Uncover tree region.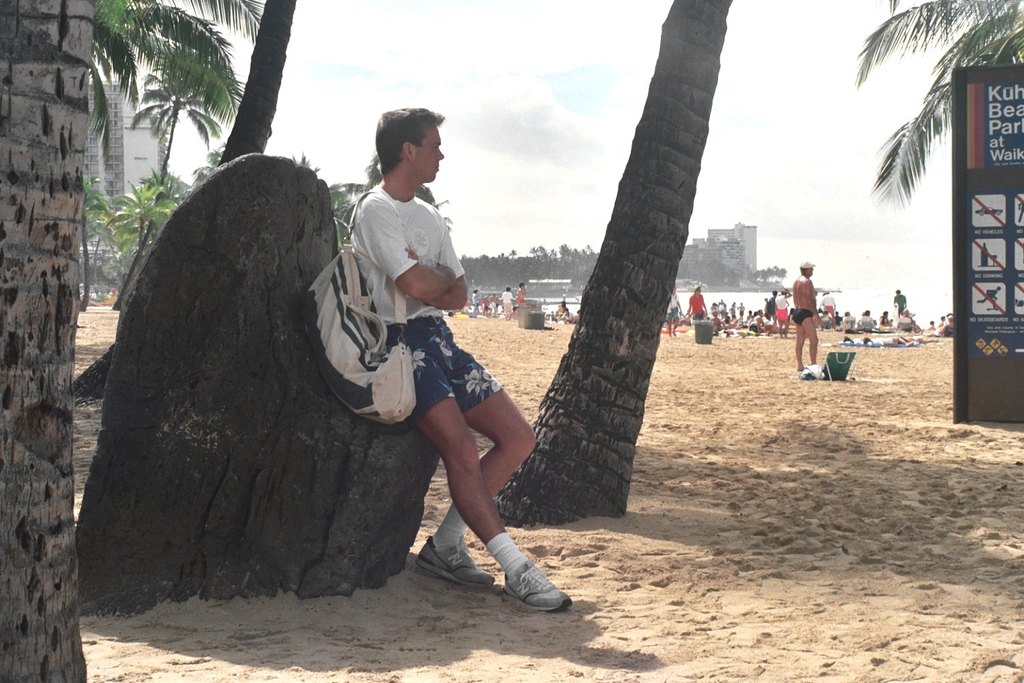
Uncovered: box(0, 0, 91, 682).
